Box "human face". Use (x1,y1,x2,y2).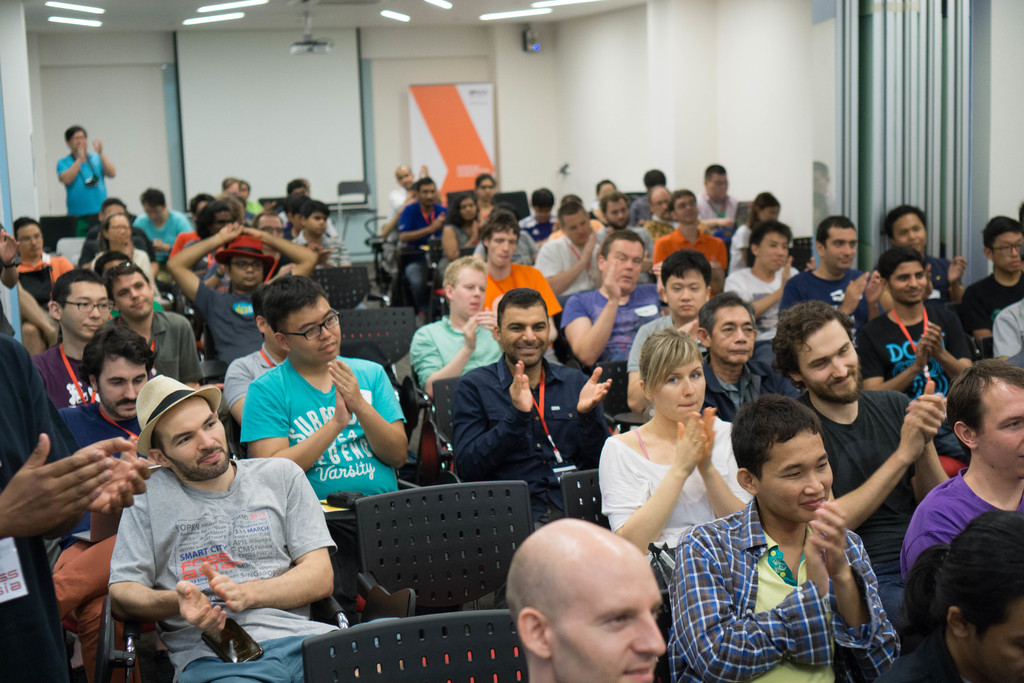
(232,257,264,288).
